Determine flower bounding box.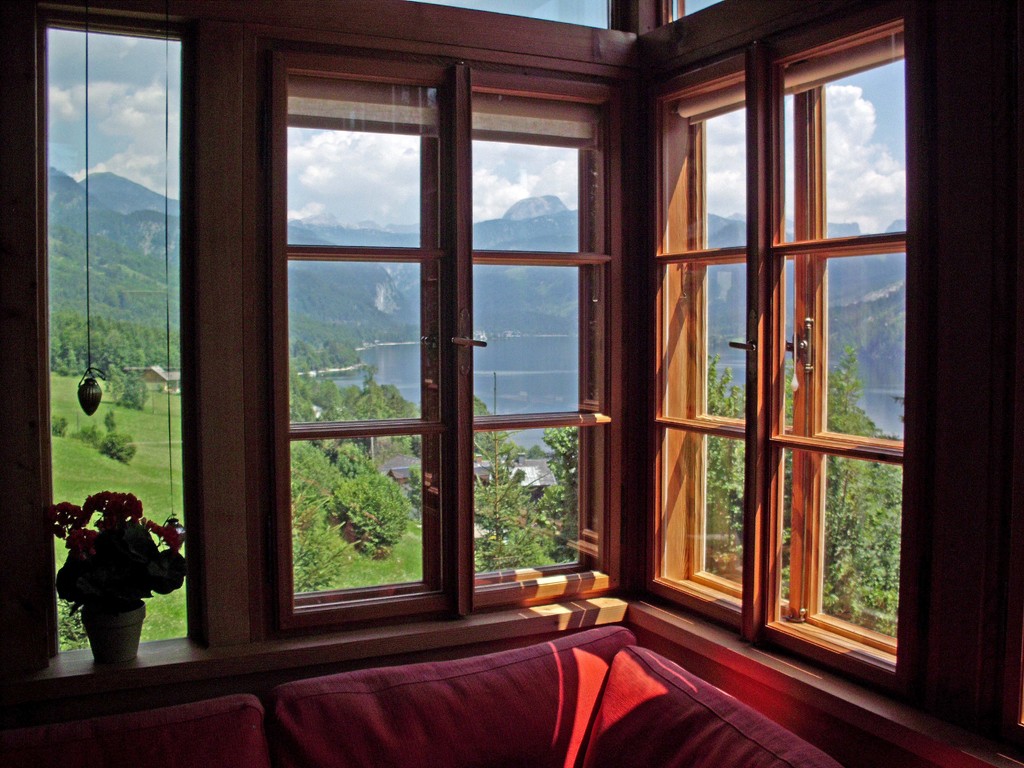
Determined: (left=56, top=501, right=80, bottom=534).
